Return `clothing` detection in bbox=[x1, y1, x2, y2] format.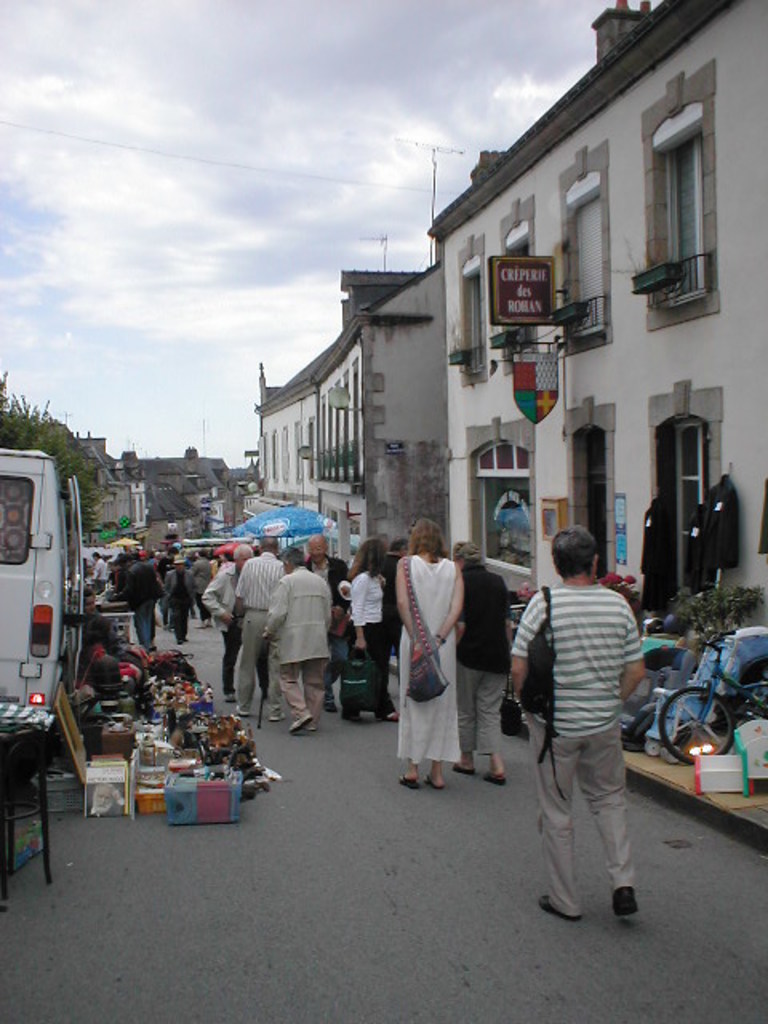
bbox=[198, 562, 246, 693].
